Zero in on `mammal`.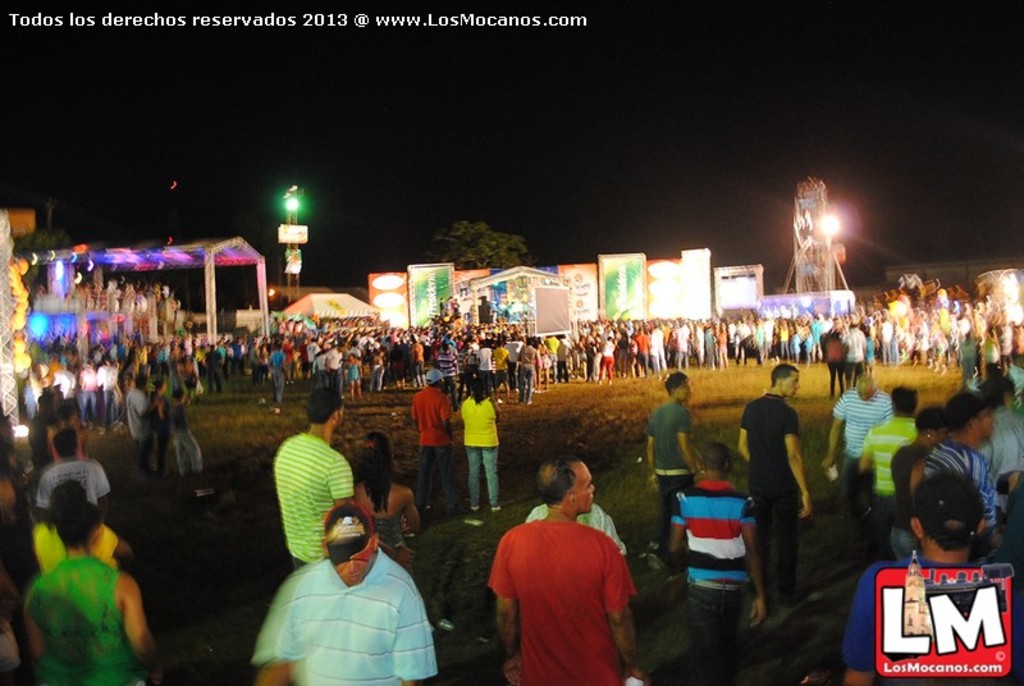
Zeroed in: box(826, 369, 893, 483).
